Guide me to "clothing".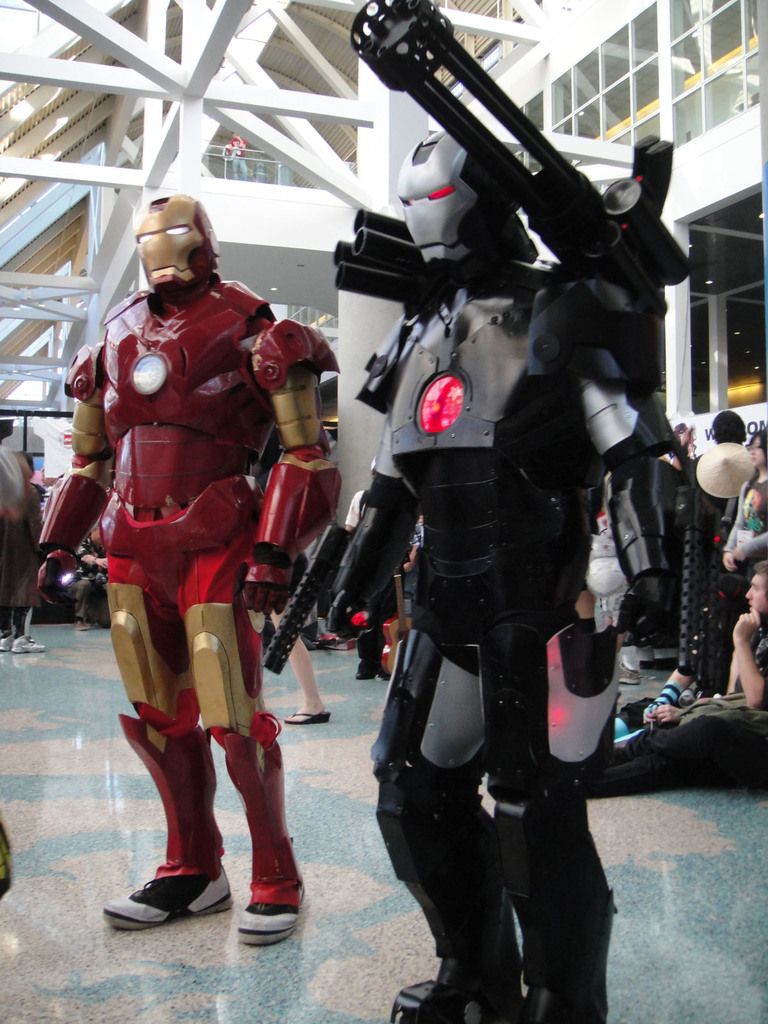
Guidance: bbox=[0, 446, 21, 616].
